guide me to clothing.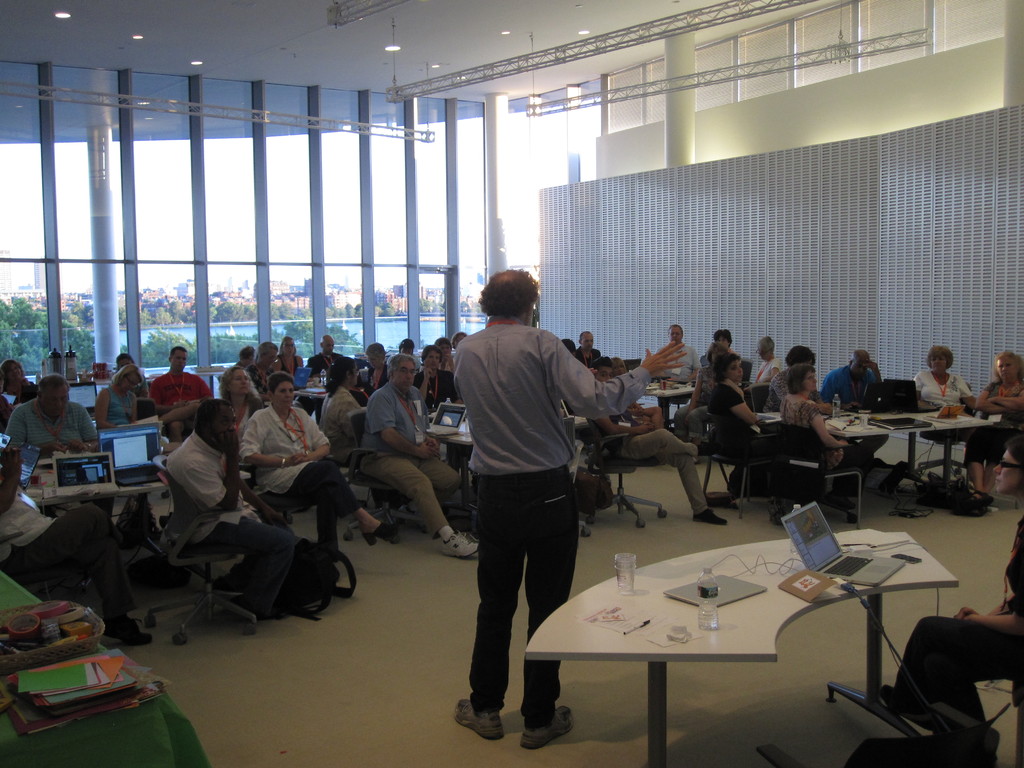
Guidance: 816, 362, 878, 399.
